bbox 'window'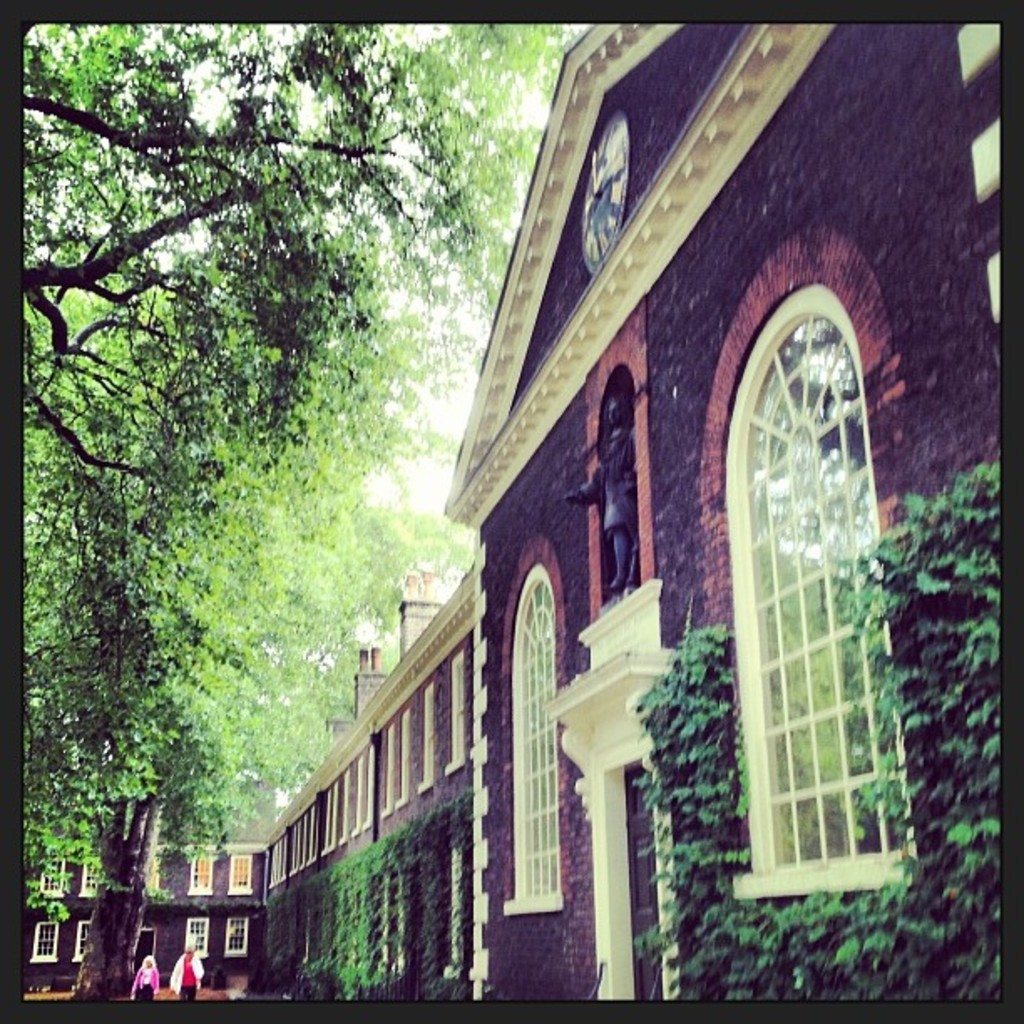
box(77, 860, 94, 893)
